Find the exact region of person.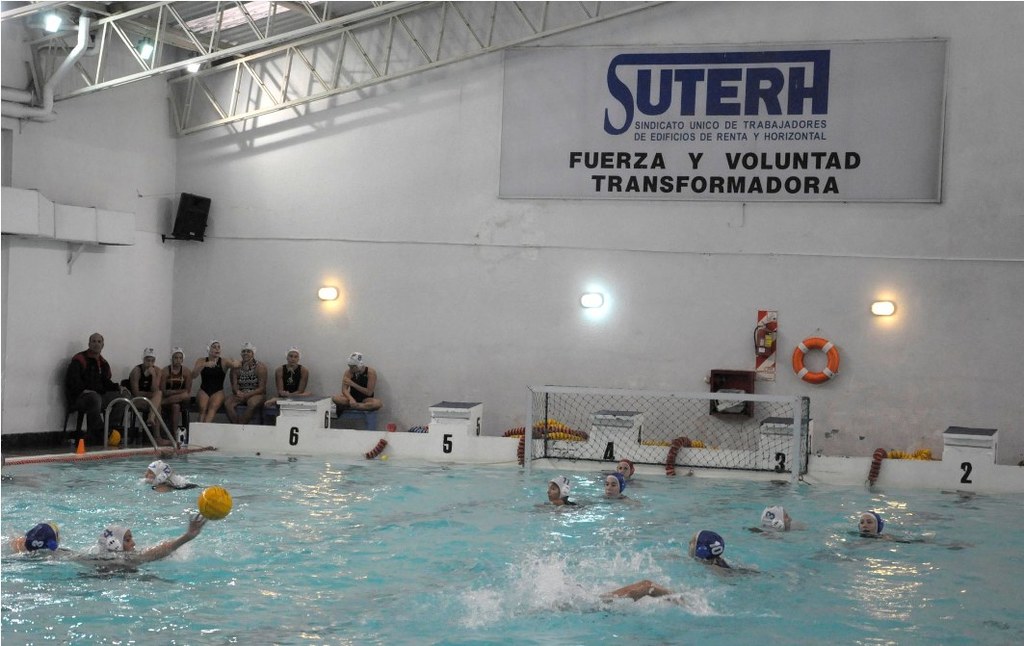
Exact region: [x1=331, y1=348, x2=384, y2=409].
